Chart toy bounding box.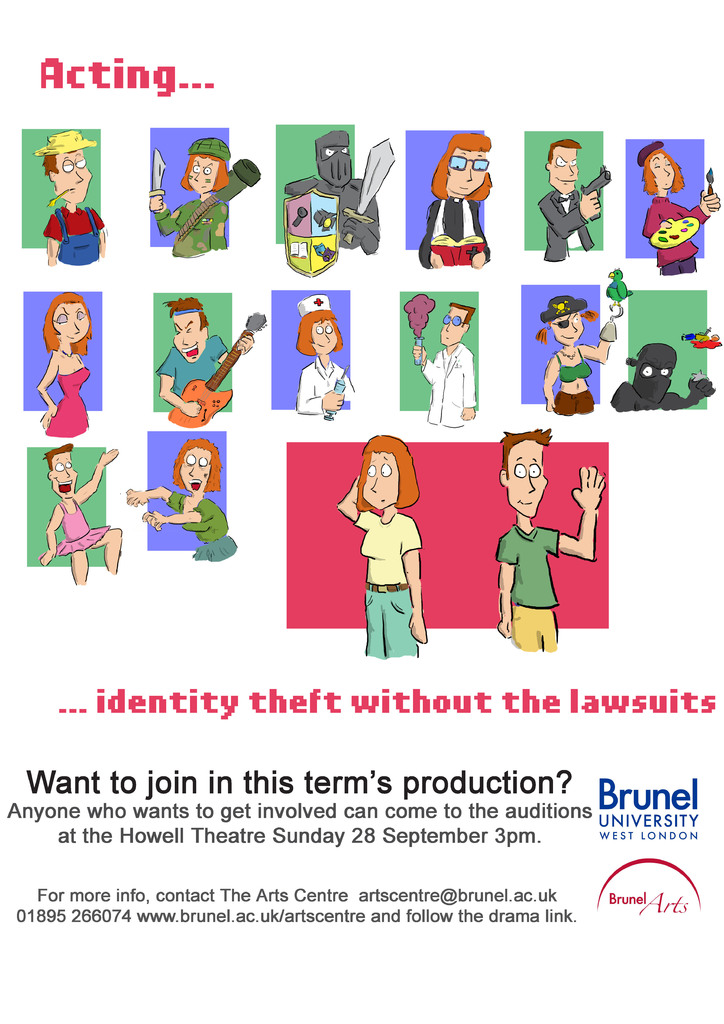
Charted: Rect(334, 435, 430, 660).
